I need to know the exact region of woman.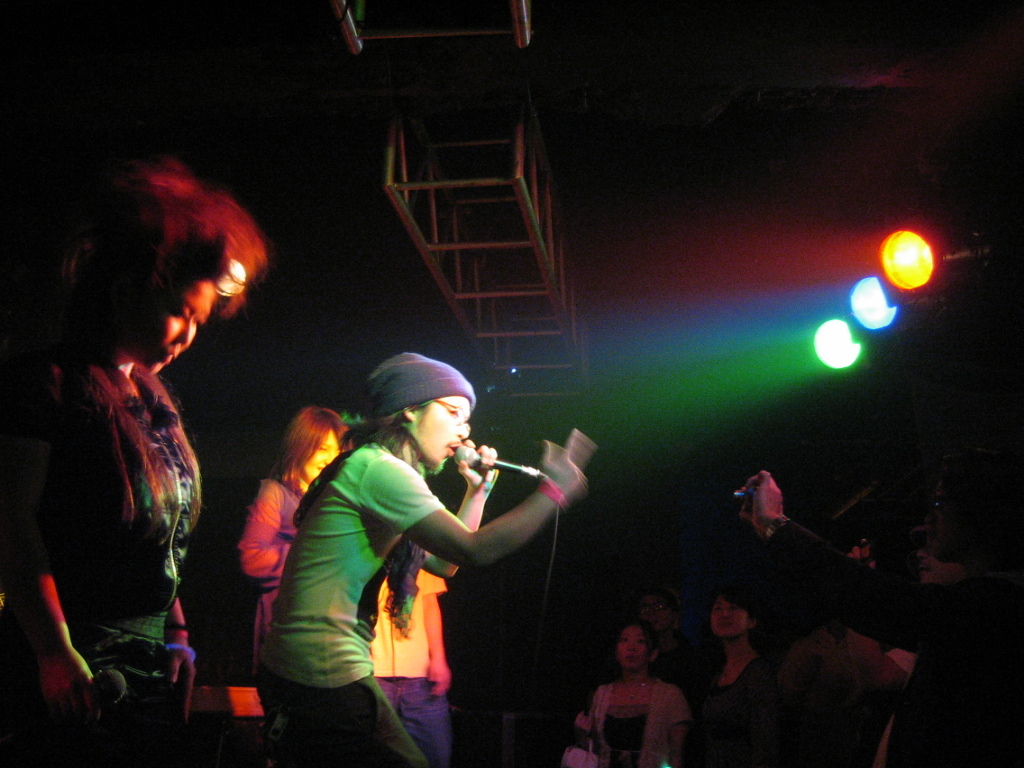
Region: BBox(364, 564, 446, 767).
